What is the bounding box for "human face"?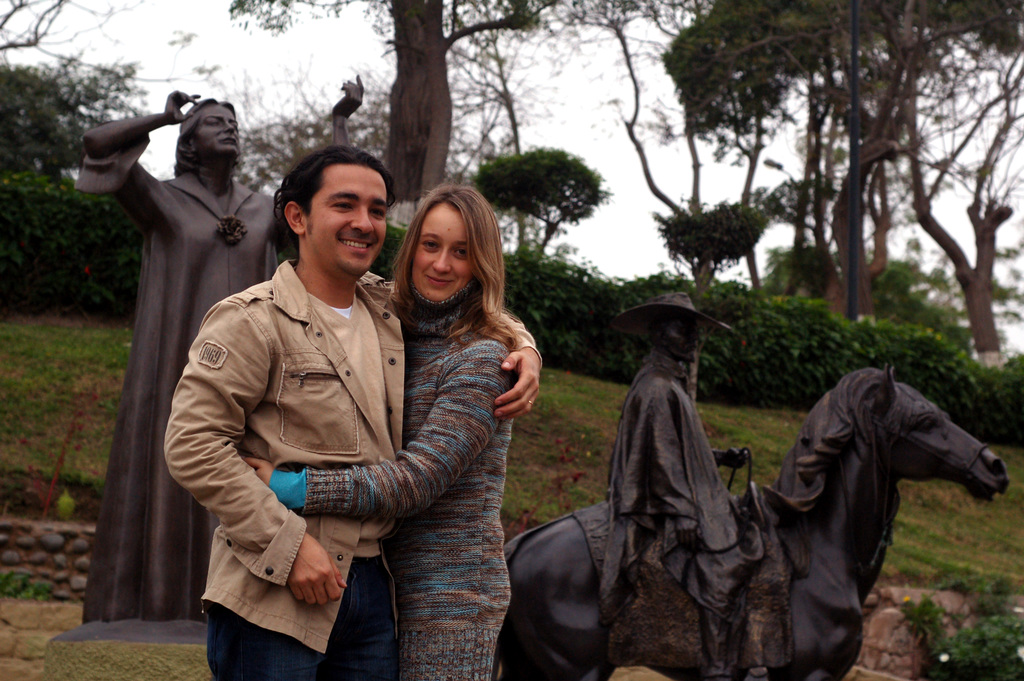
194,105,237,165.
